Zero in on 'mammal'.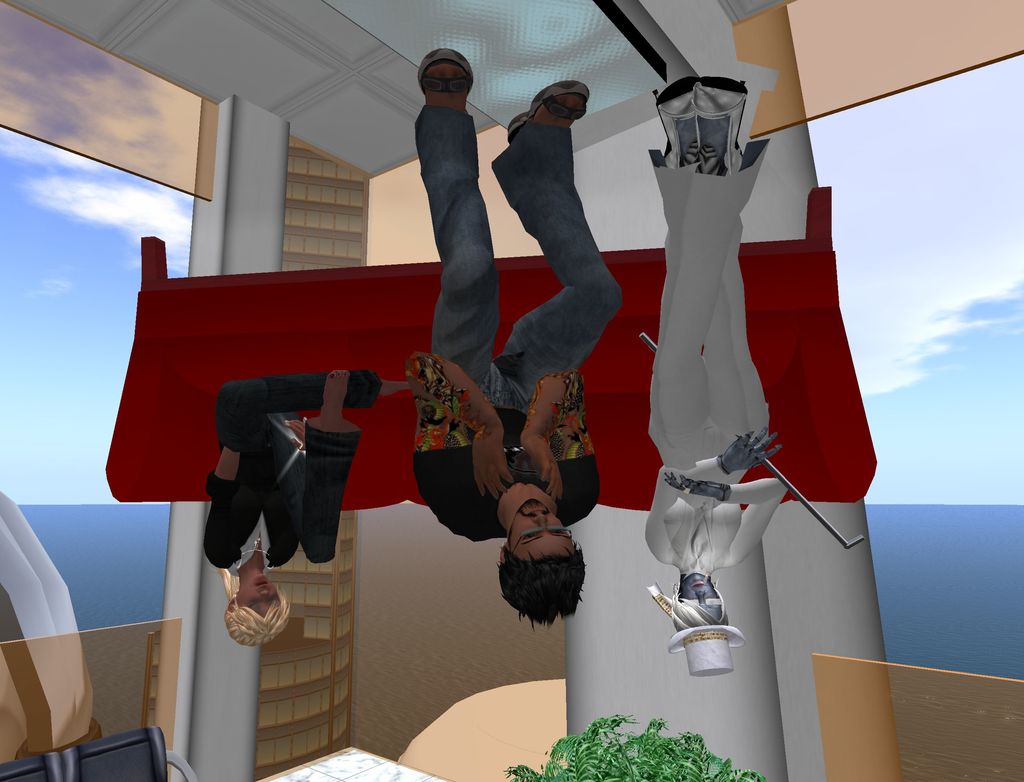
Zeroed in: <region>409, 45, 628, 630</region>.
